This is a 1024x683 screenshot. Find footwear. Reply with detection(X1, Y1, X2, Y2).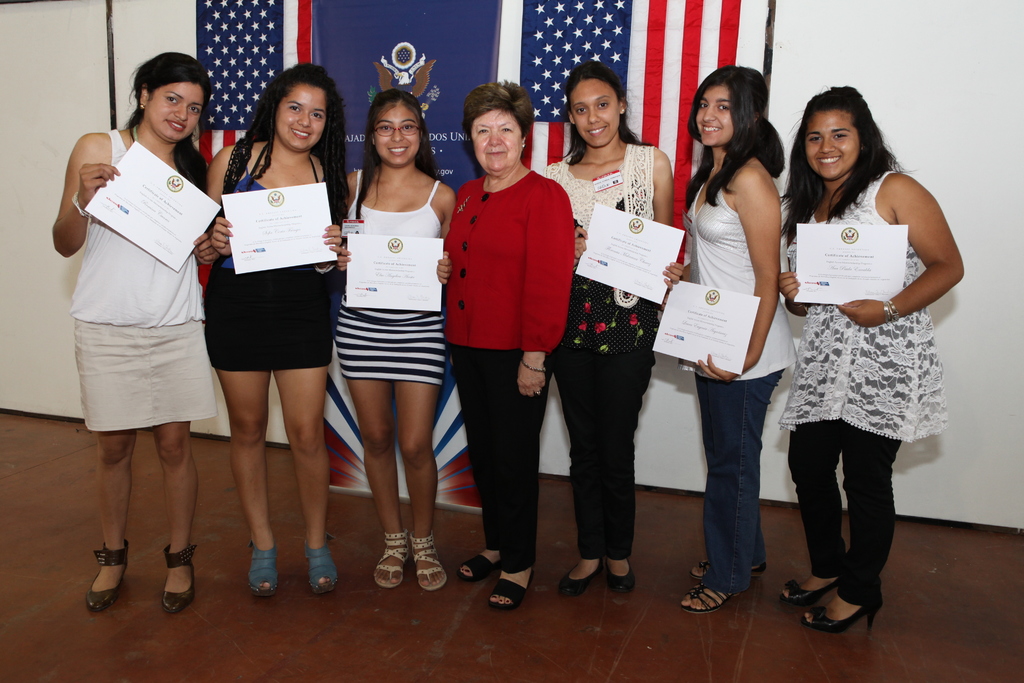
detection(248, 539, 277, 597).
